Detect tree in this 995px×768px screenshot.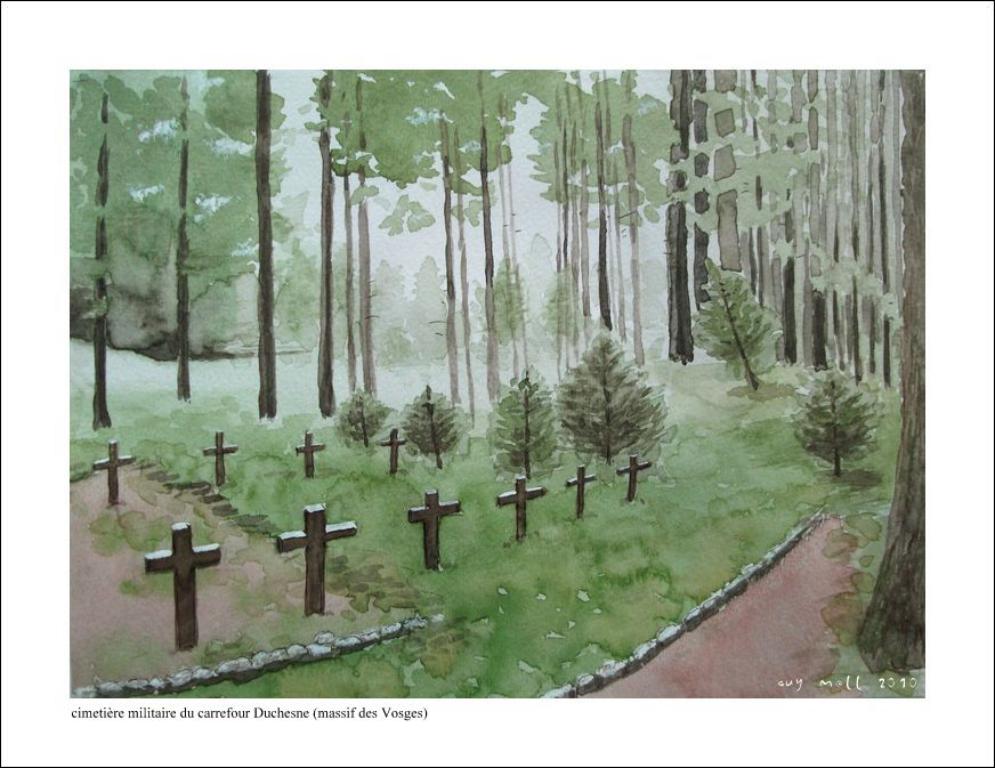
Detection: 560, 329, 685, 499.
